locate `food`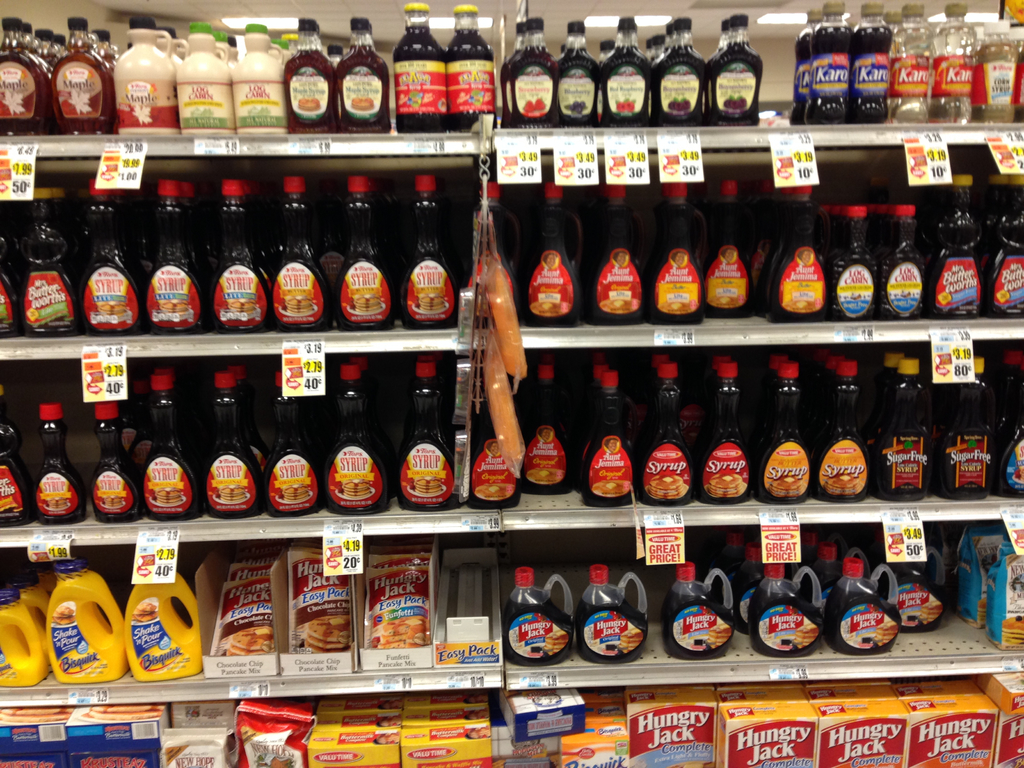
bbox(568, 100, 591, 115)
